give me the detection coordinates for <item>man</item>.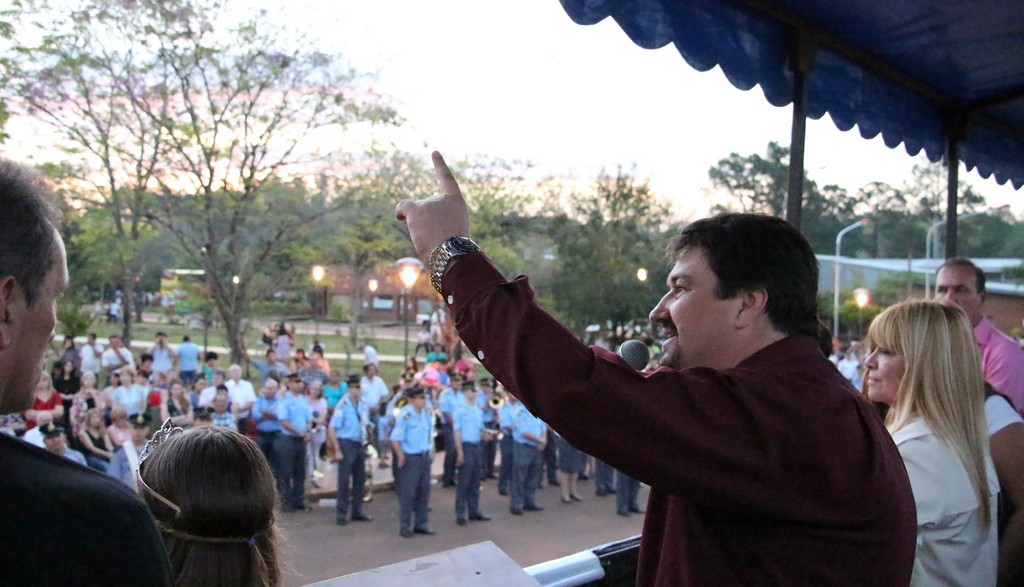
[x1=434, y1=367, x2=457, y2=489].
